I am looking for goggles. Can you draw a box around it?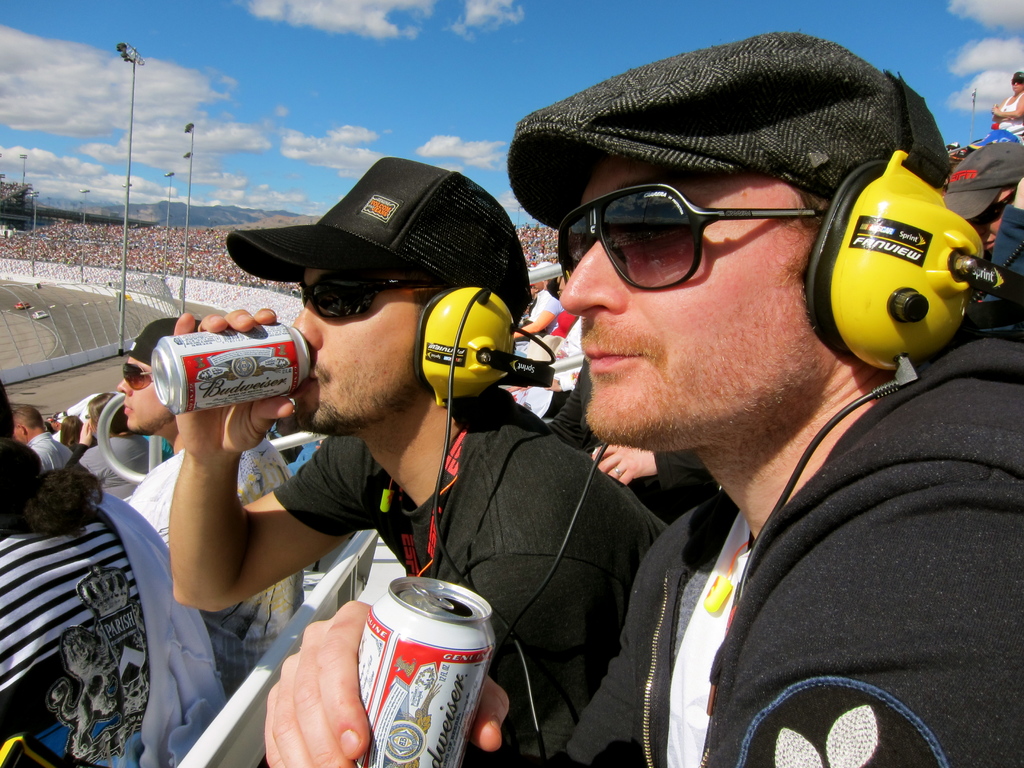
Sure, the bounding box is 121/363/150/388.
